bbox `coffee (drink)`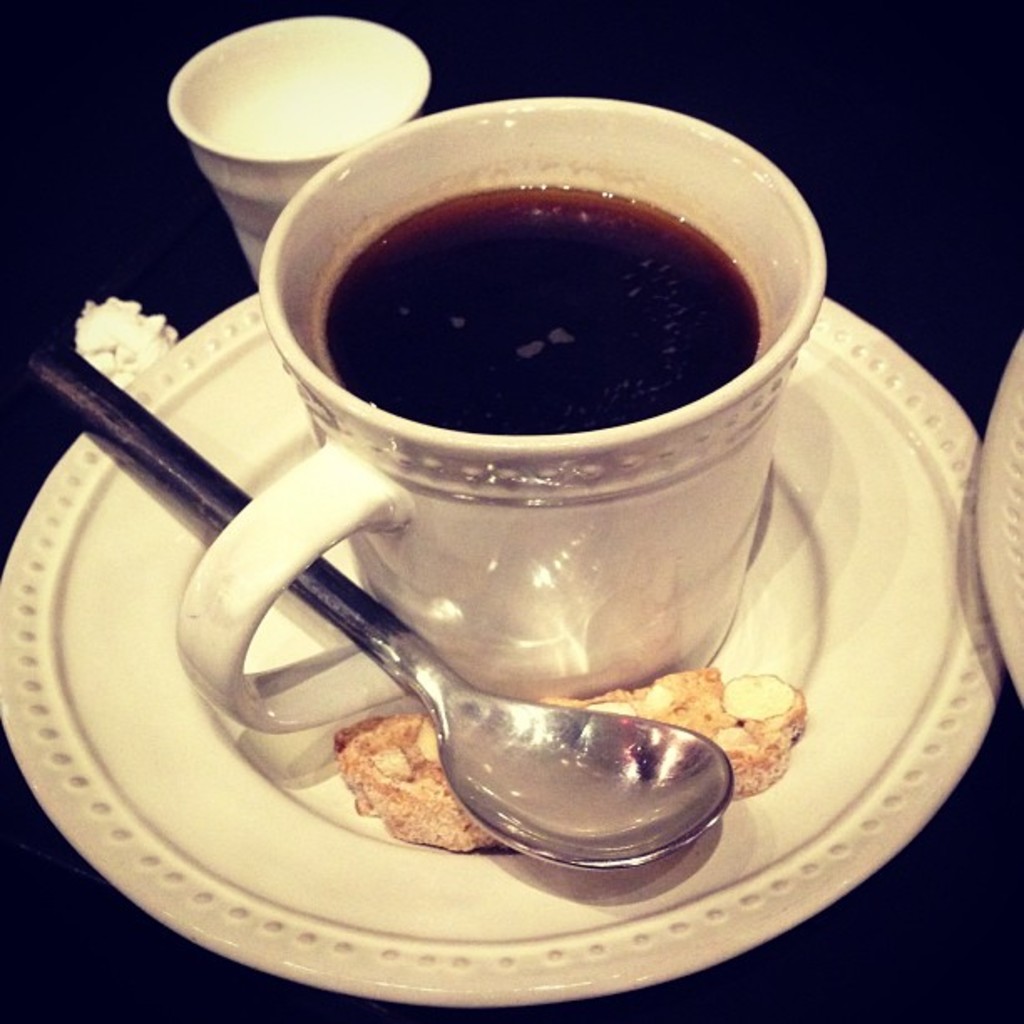
[left=323, top=186, right=756, bottom=437]
